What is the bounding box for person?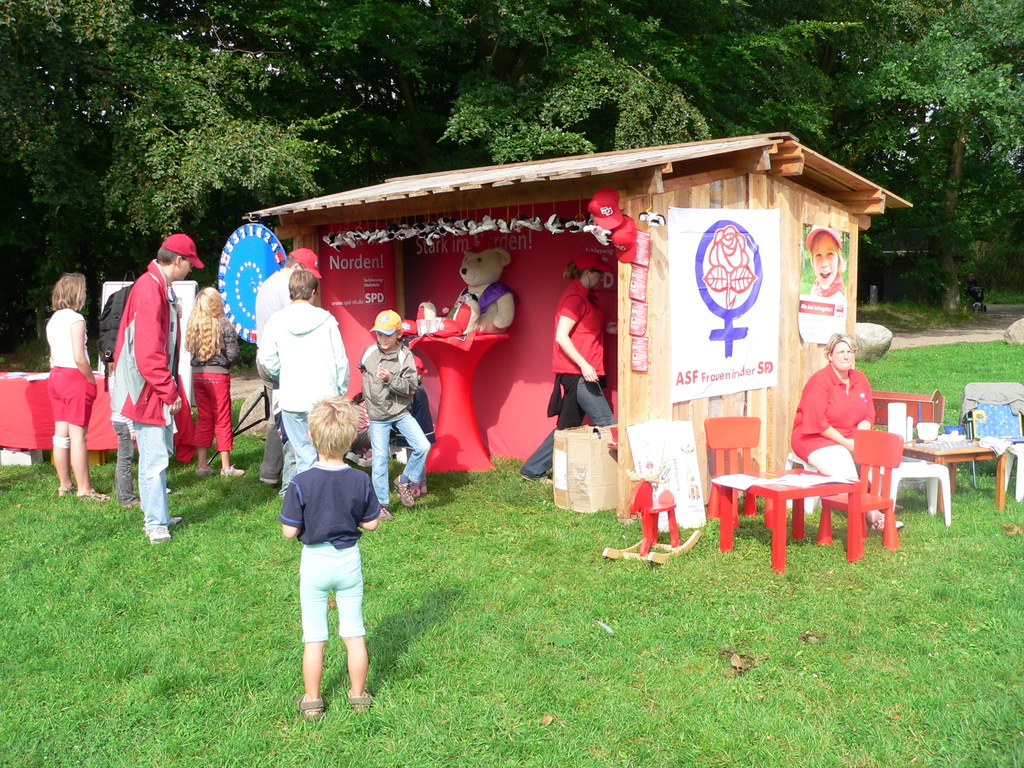
542 246 613 480.
